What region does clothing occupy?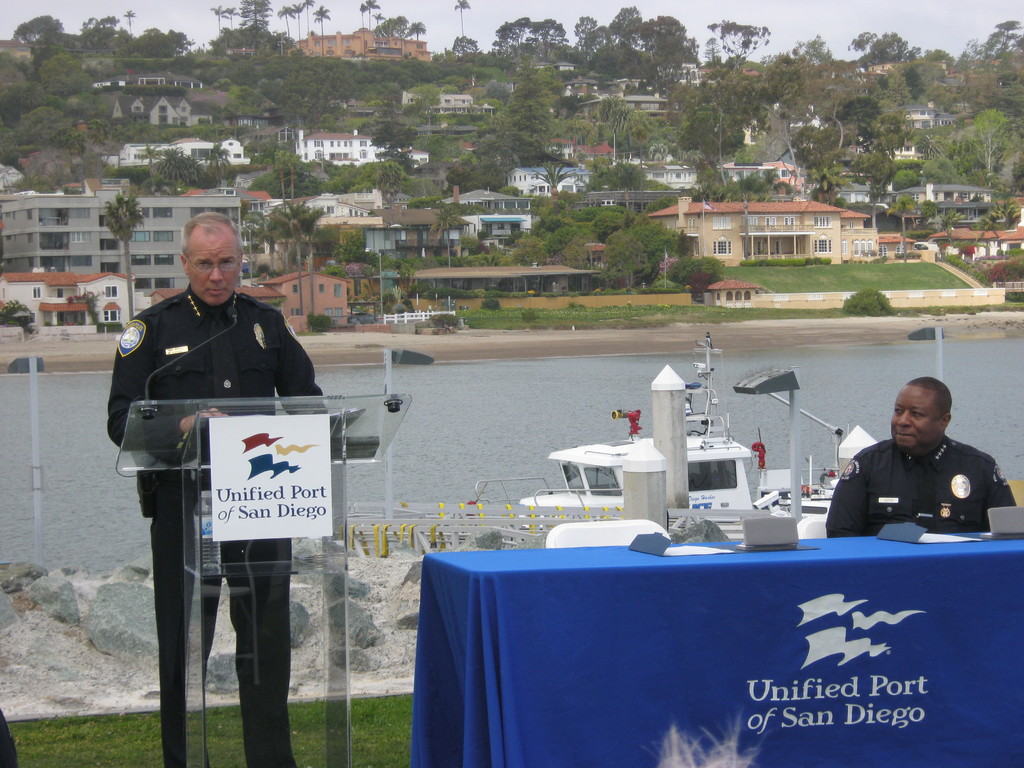
109:287:323:767.
